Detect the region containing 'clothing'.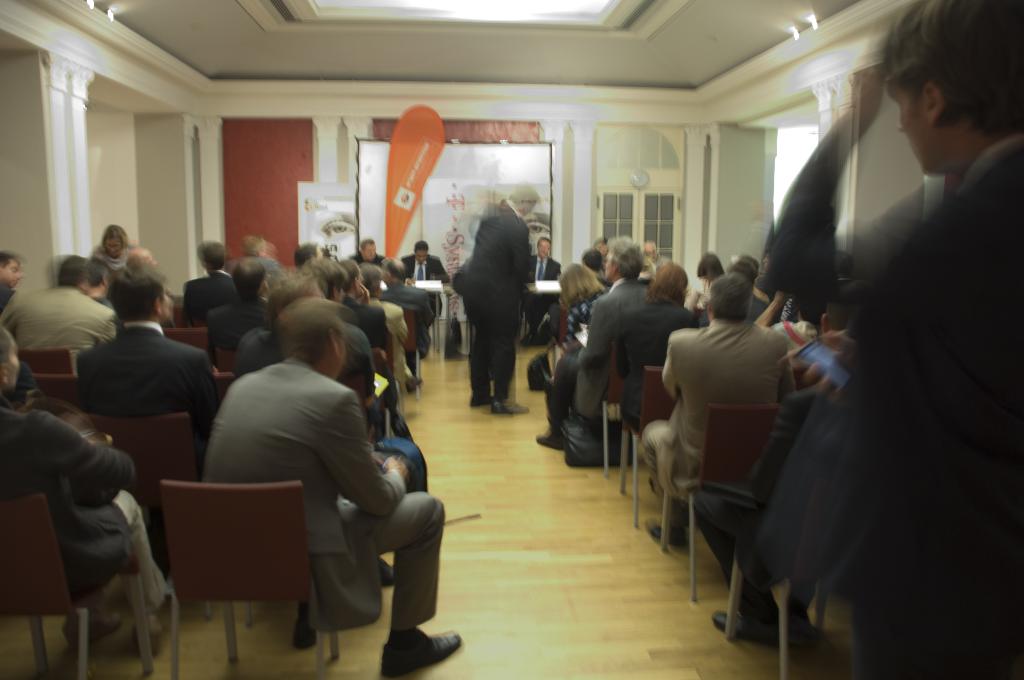
select_region(375, 284, 436, 346).
